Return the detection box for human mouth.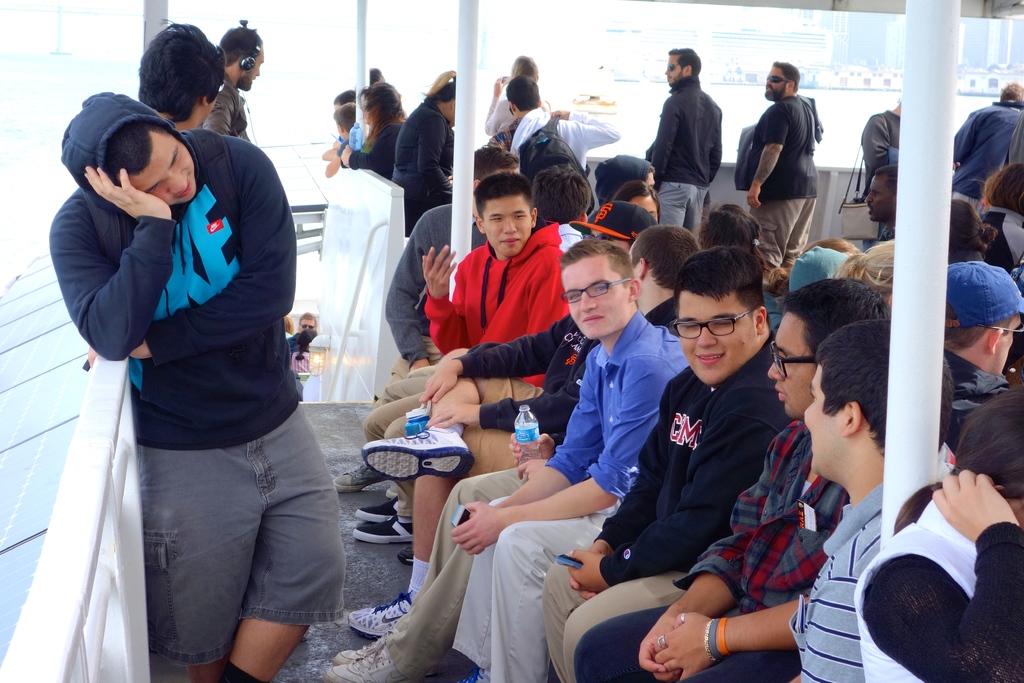
177:173:194:202.
